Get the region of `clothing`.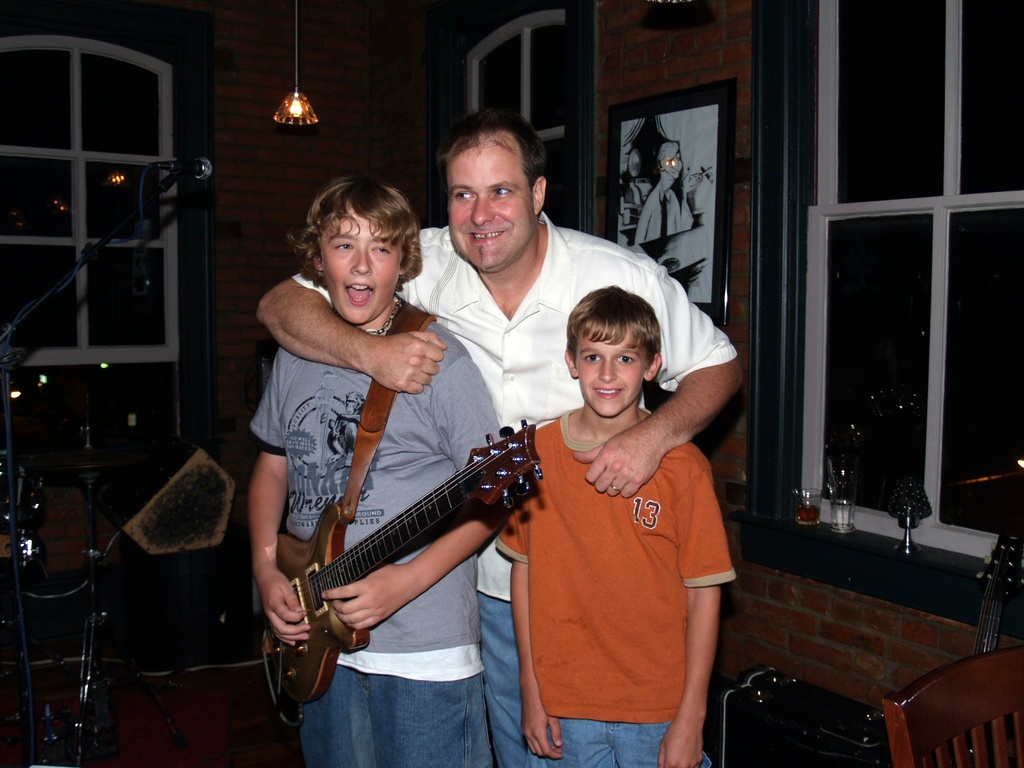
(x1=492, y1=406, x2=736, y2=766).
